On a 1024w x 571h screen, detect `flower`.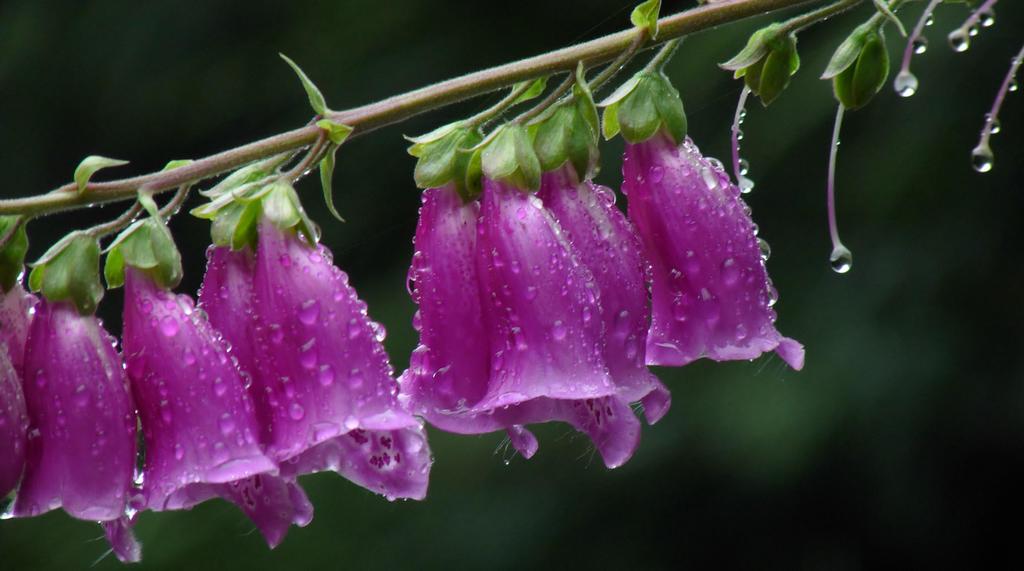
623, 60, 806, 371.
